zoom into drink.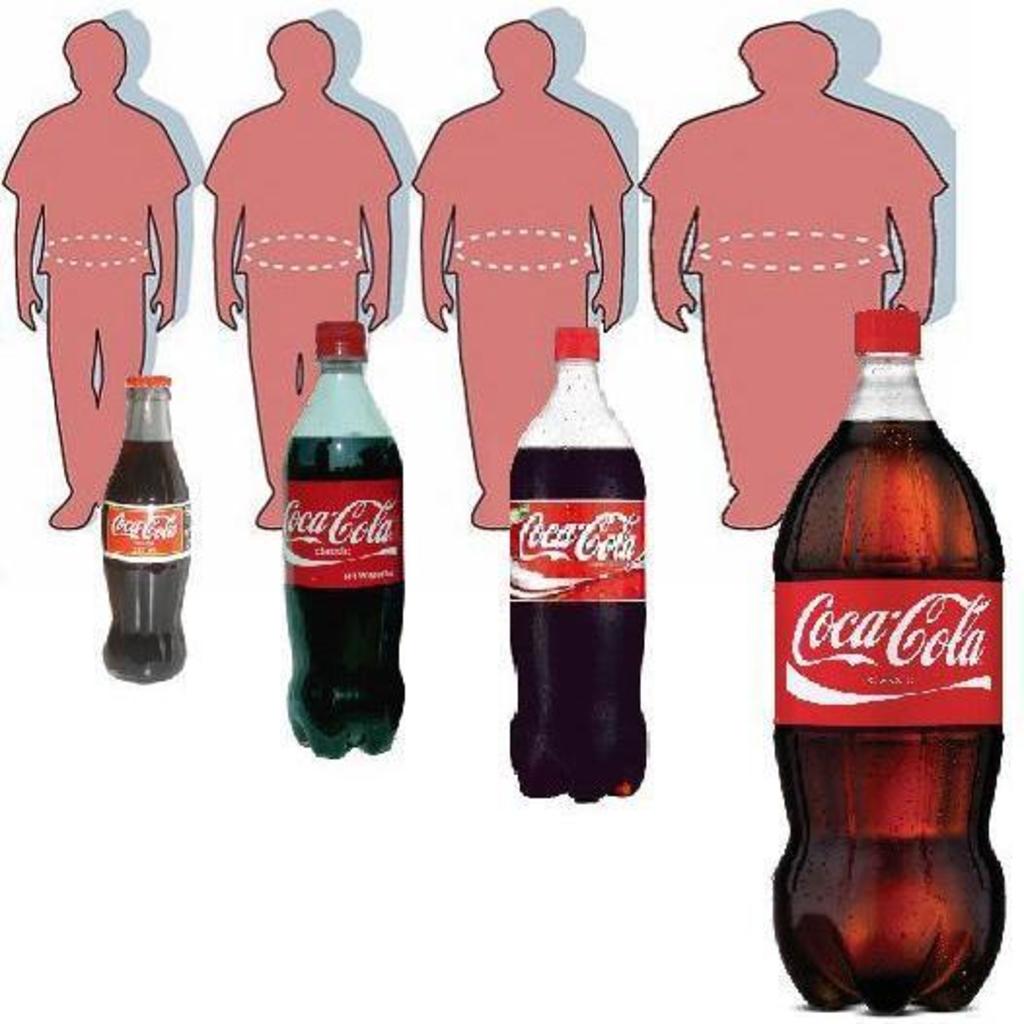
Zoom target: box=[769, 311, 1010, 1022].
